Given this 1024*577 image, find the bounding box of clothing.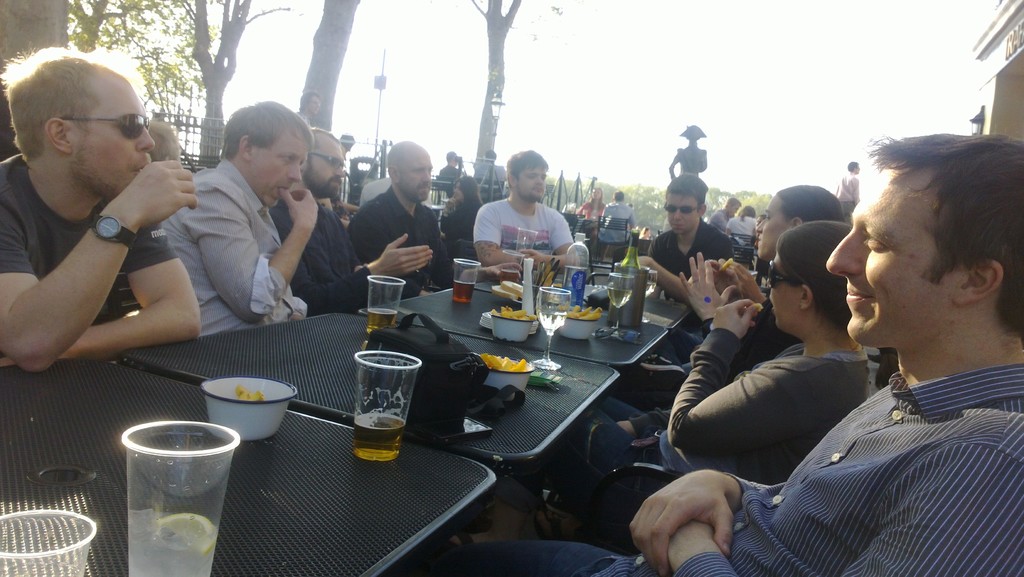
box(435, 198, 483, 237).
